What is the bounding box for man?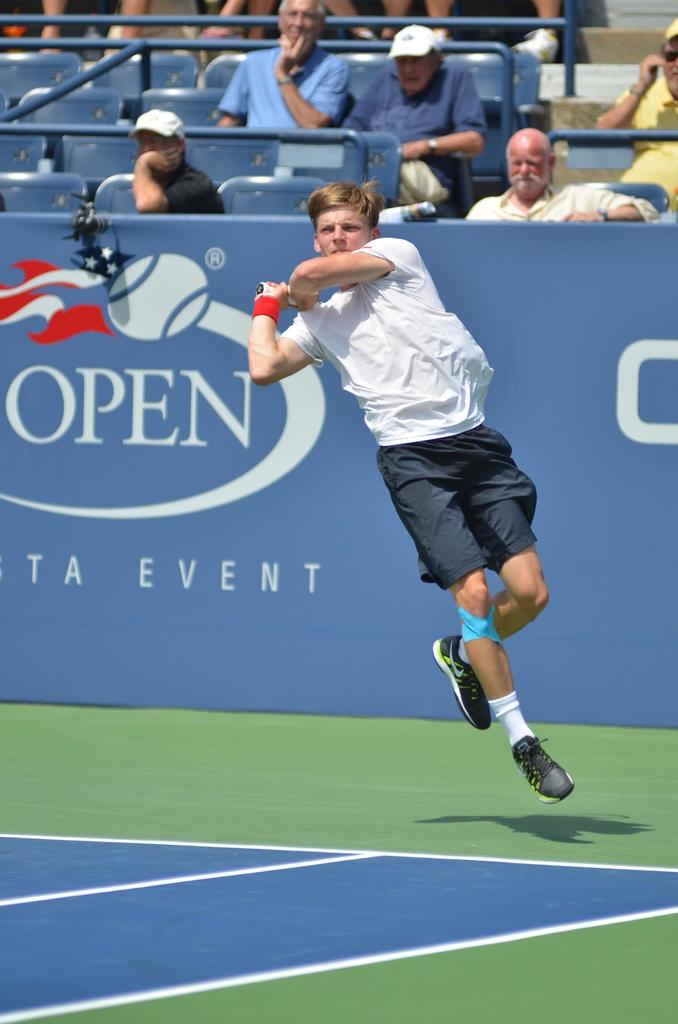
box(342, 22, 482, 214).
